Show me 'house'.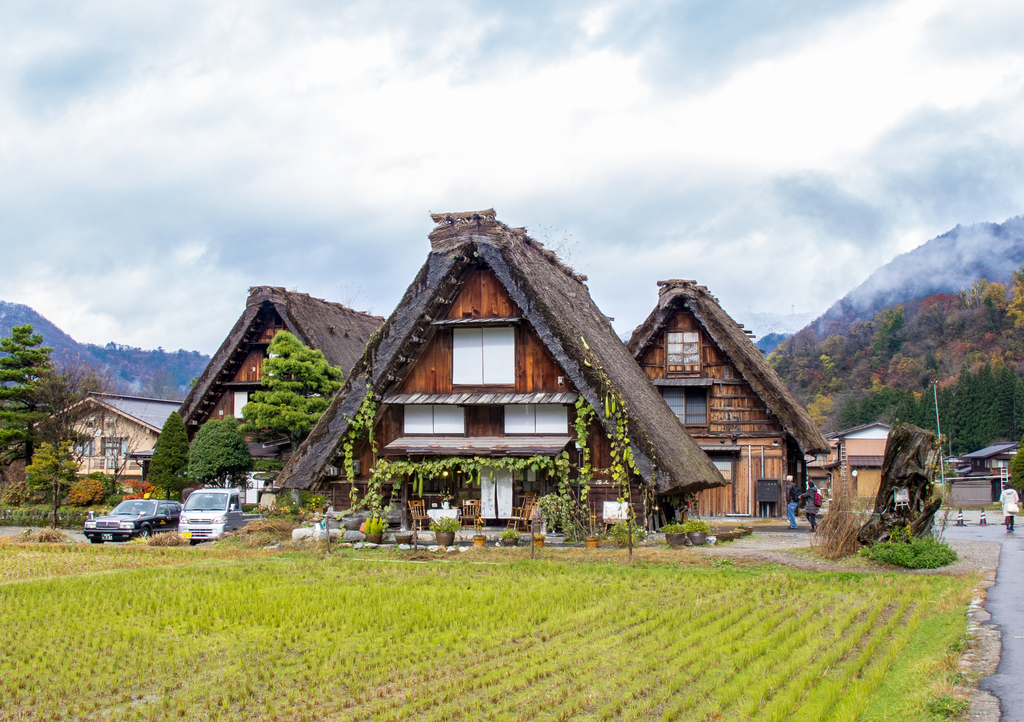
'house' is here: bbox=(963, 436, 1023, 499).
